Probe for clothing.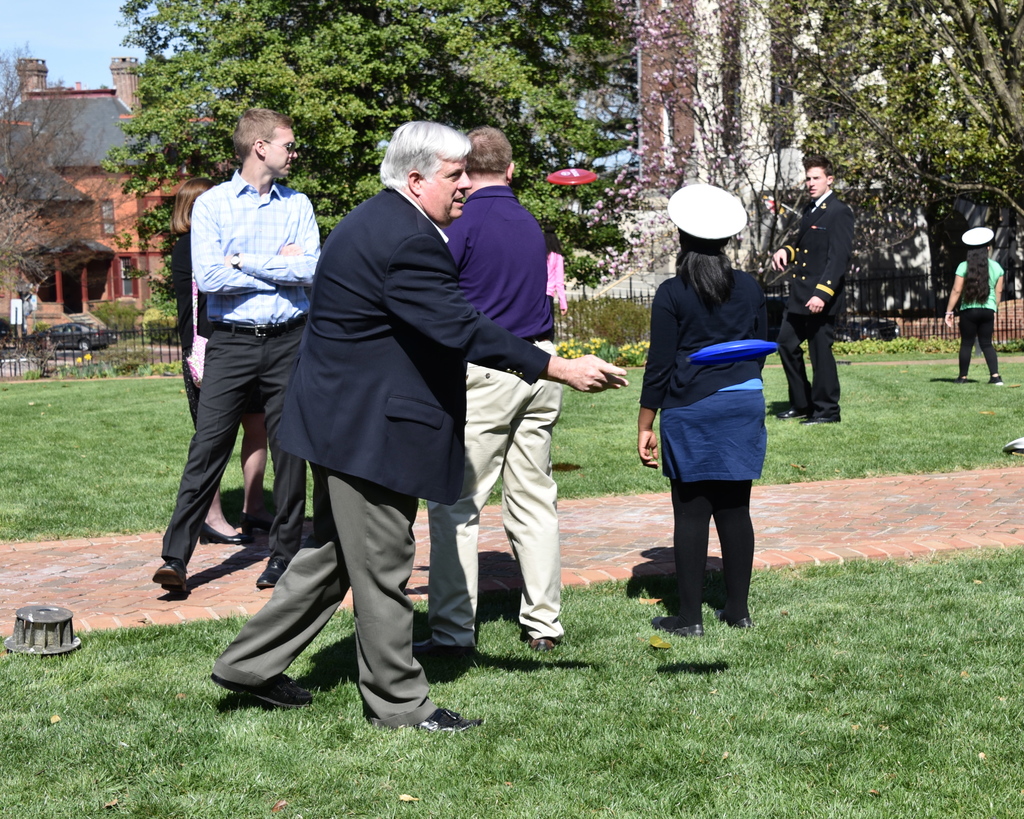
Probe result: crop(172, 227, 266, 427).
